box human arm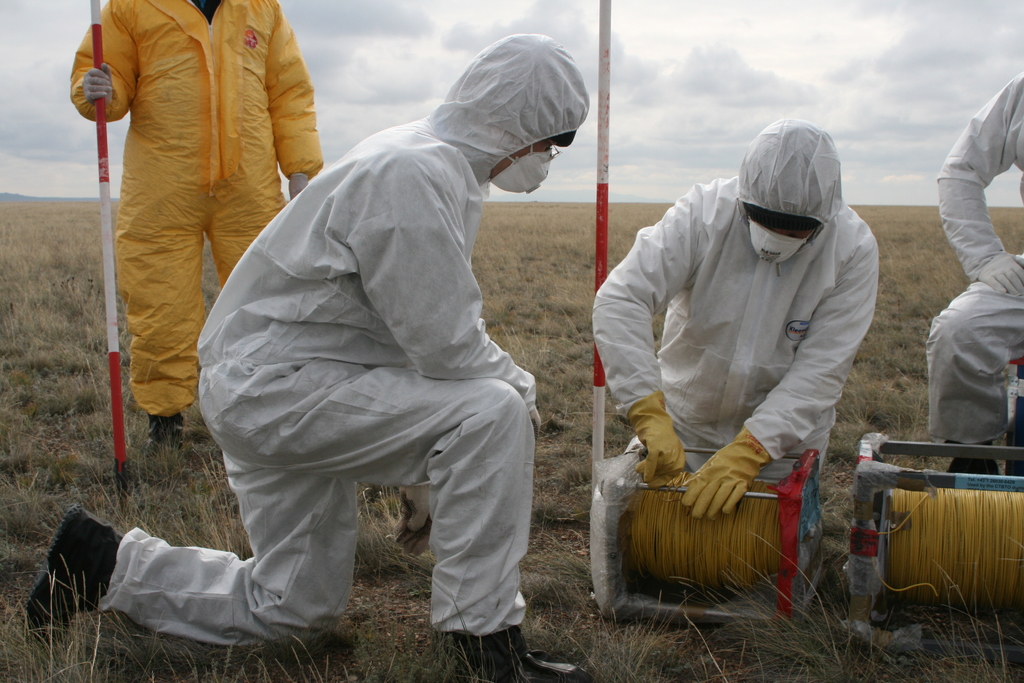
crop(589, 177, 712, 491)
